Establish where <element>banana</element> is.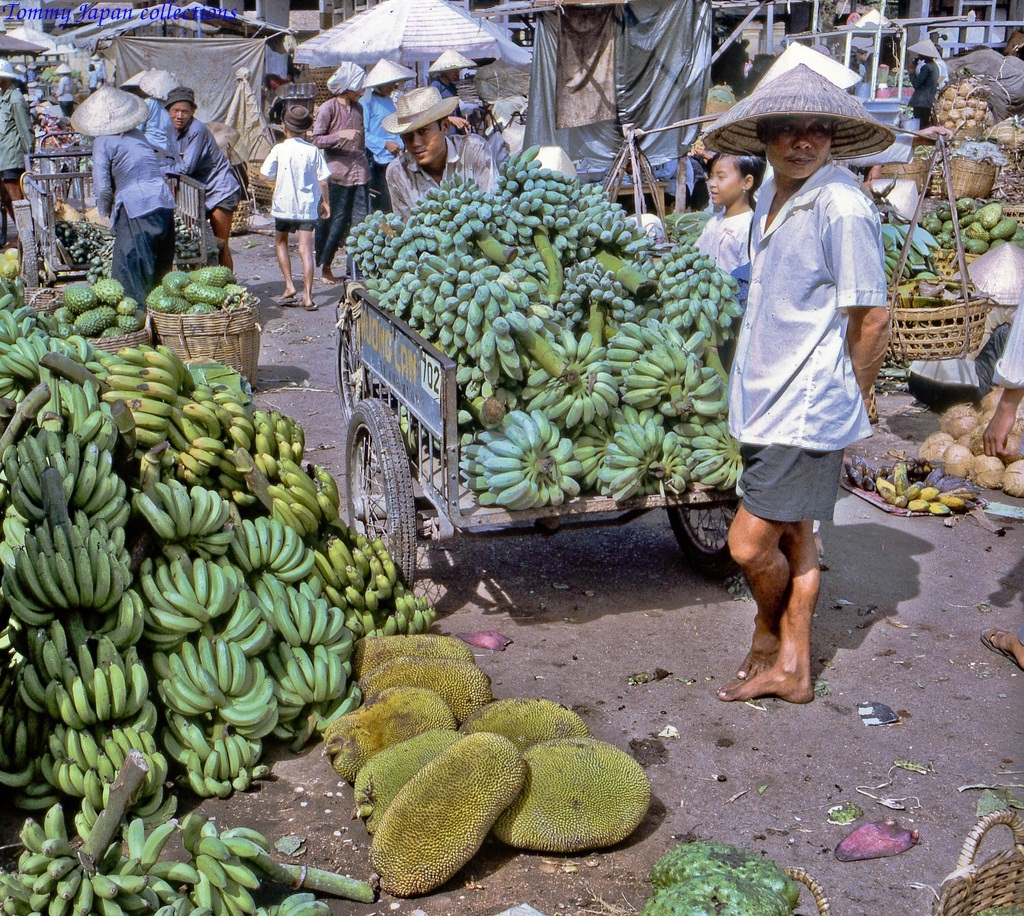
Established at left=108, top=662, right=125, bottom=719.
